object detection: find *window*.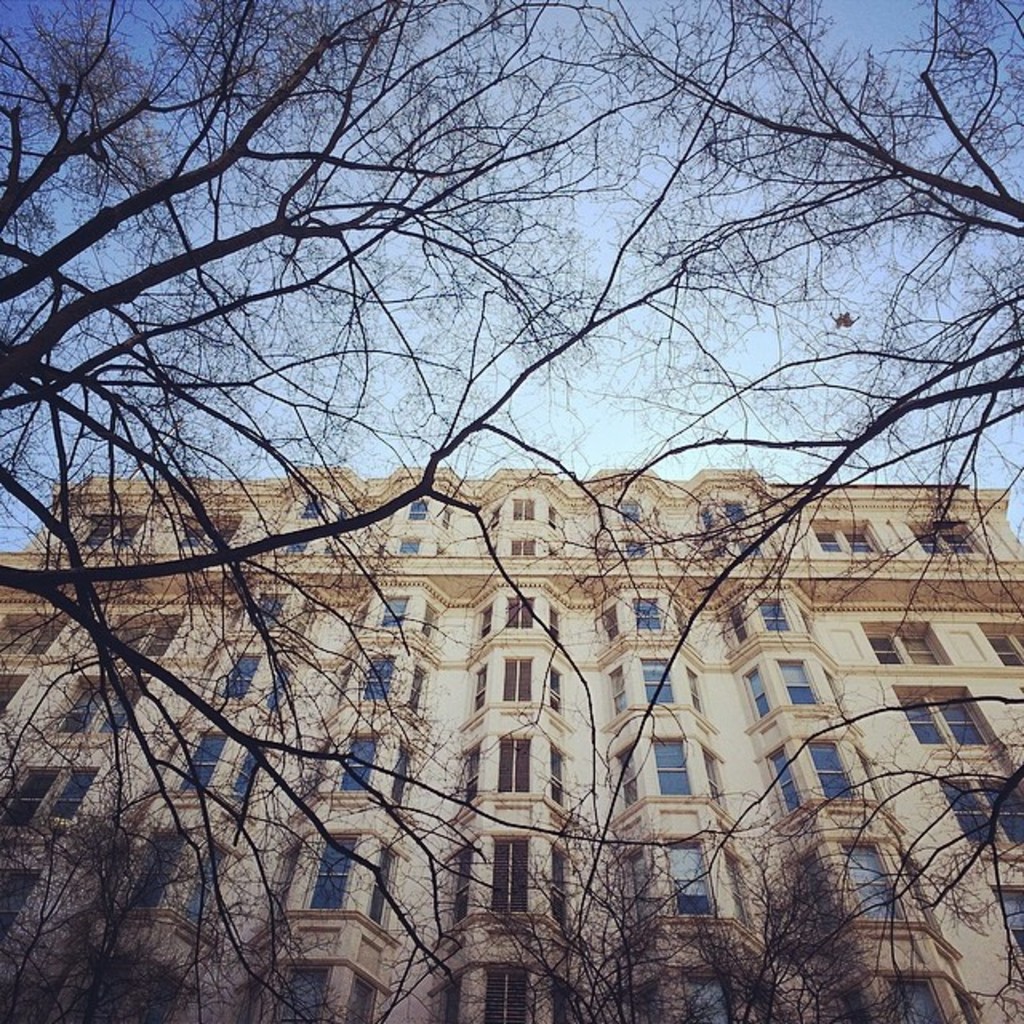
pyautogui.locateOnScreen(187, 835, 224, 907).
